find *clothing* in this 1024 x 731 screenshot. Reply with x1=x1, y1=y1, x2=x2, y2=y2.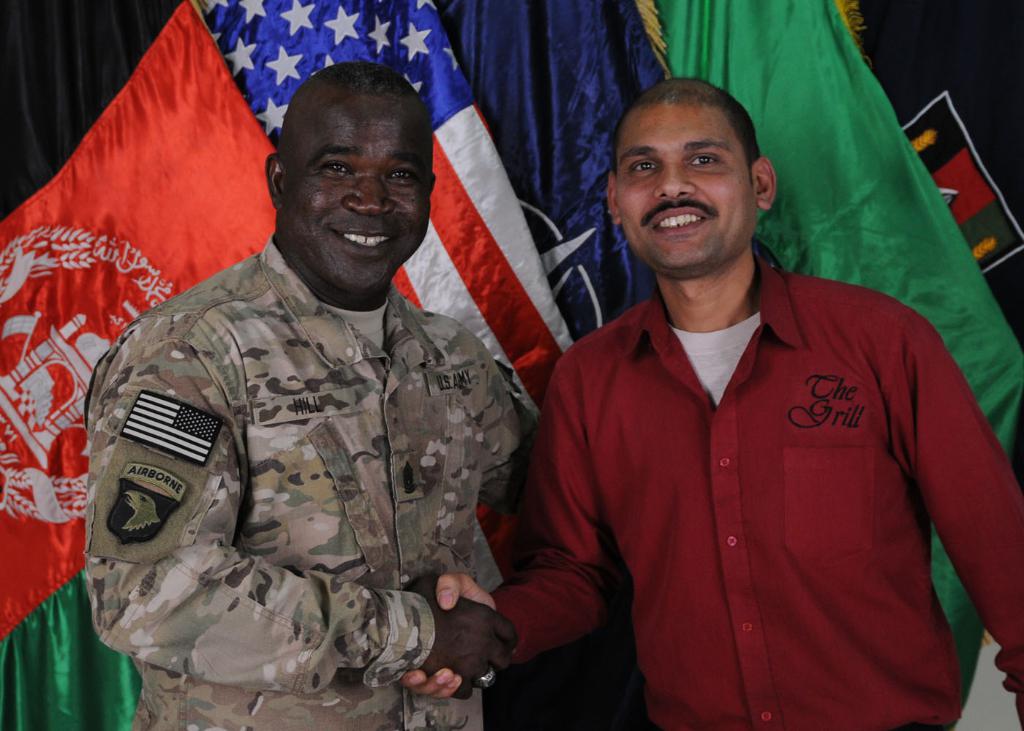
x1=497, y1=264, x2=1023, y2=730.
